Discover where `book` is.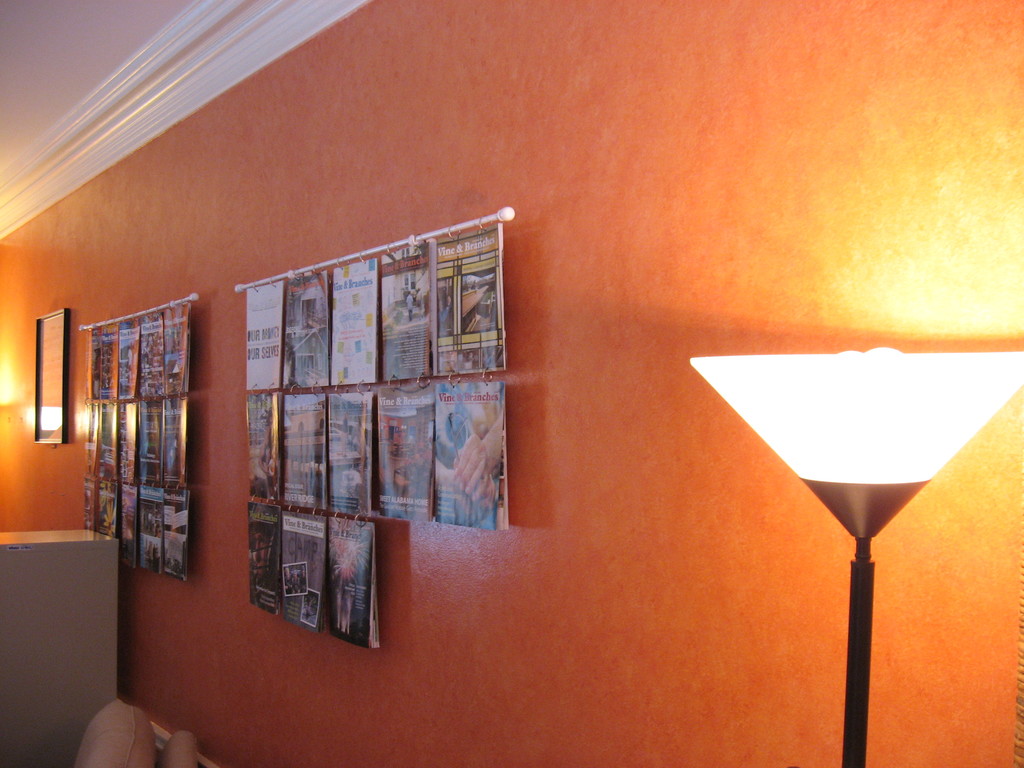
Discovered at rect(278, 392, 326, 512).
